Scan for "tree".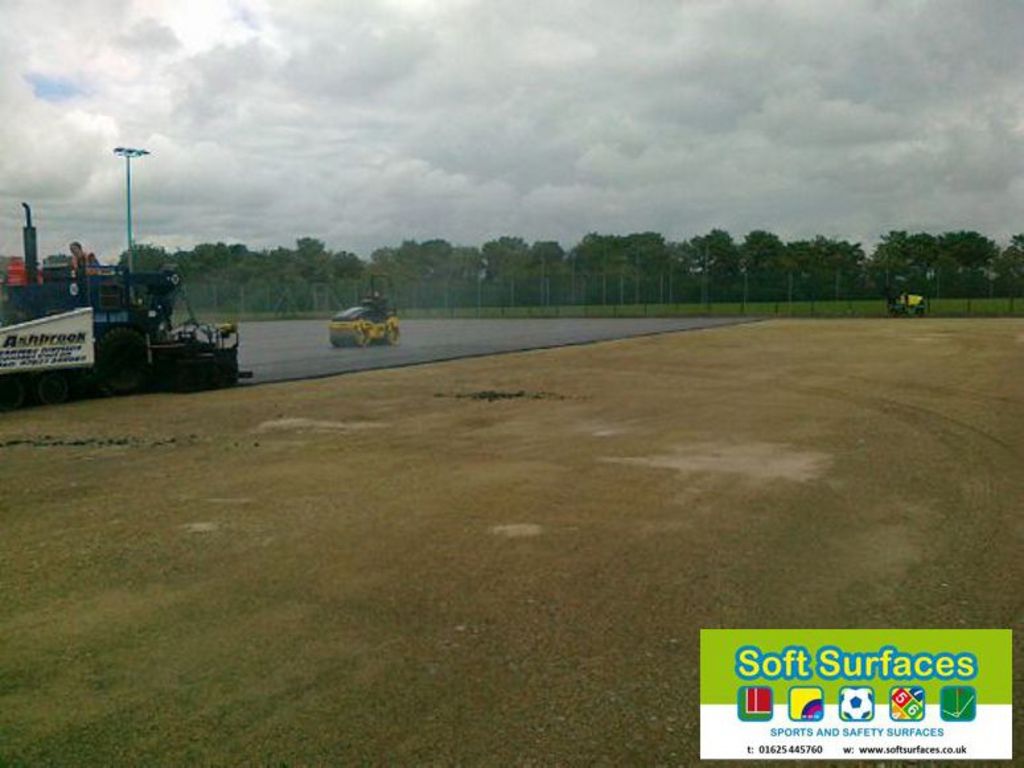
Scan result: <region>690, 230, 737, 292</region>.
